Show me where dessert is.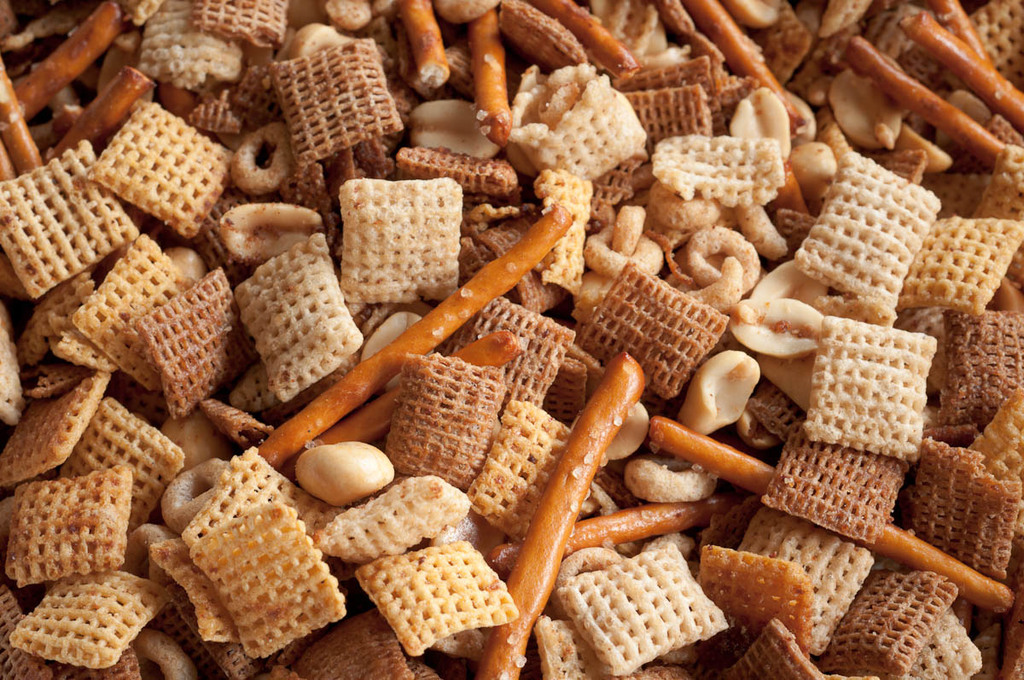
dessert is at x1=929 y1=323 x2=1015 y2=437.
